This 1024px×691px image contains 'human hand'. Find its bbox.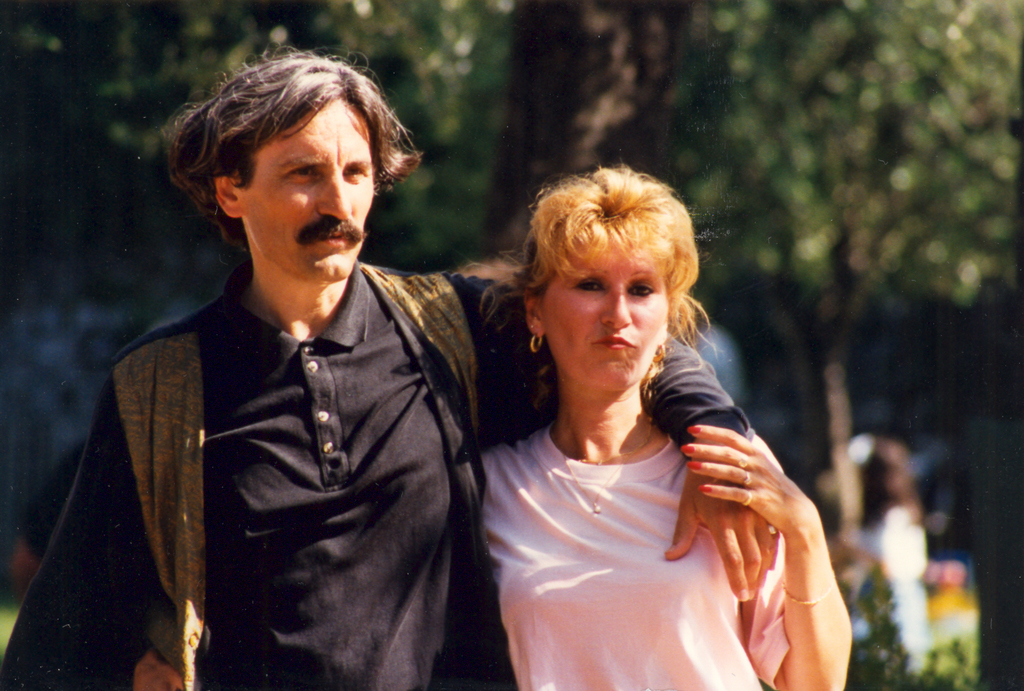
<box>680,424,815,534</box>.
